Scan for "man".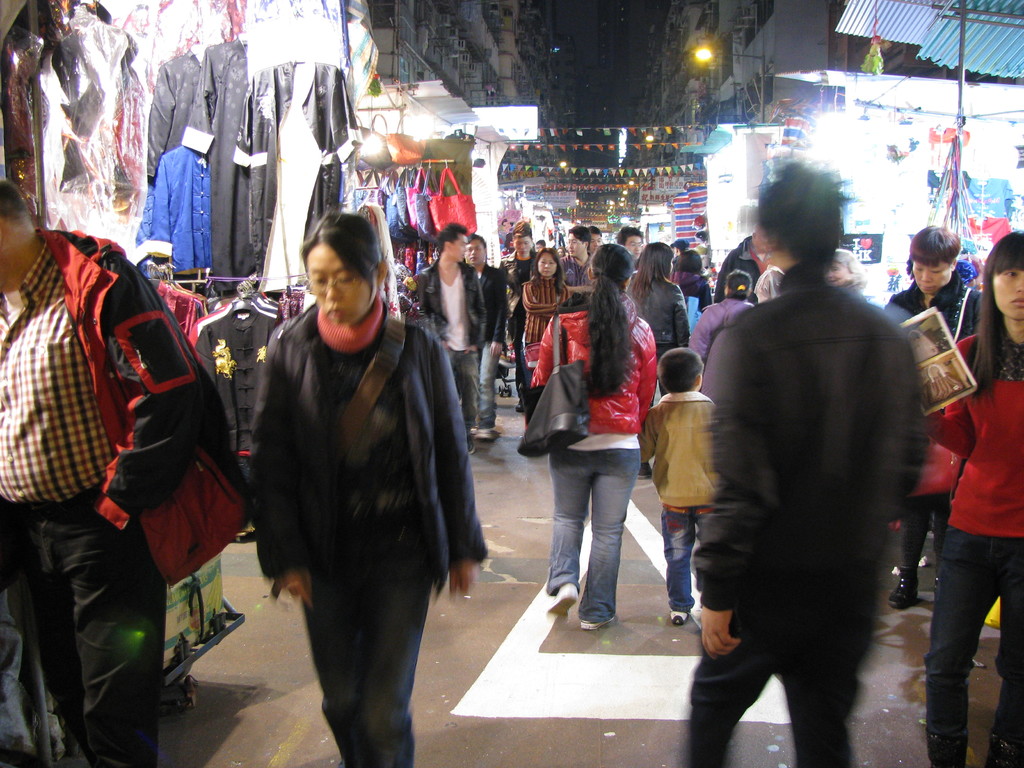
Scan result: 555/220/598/309.
